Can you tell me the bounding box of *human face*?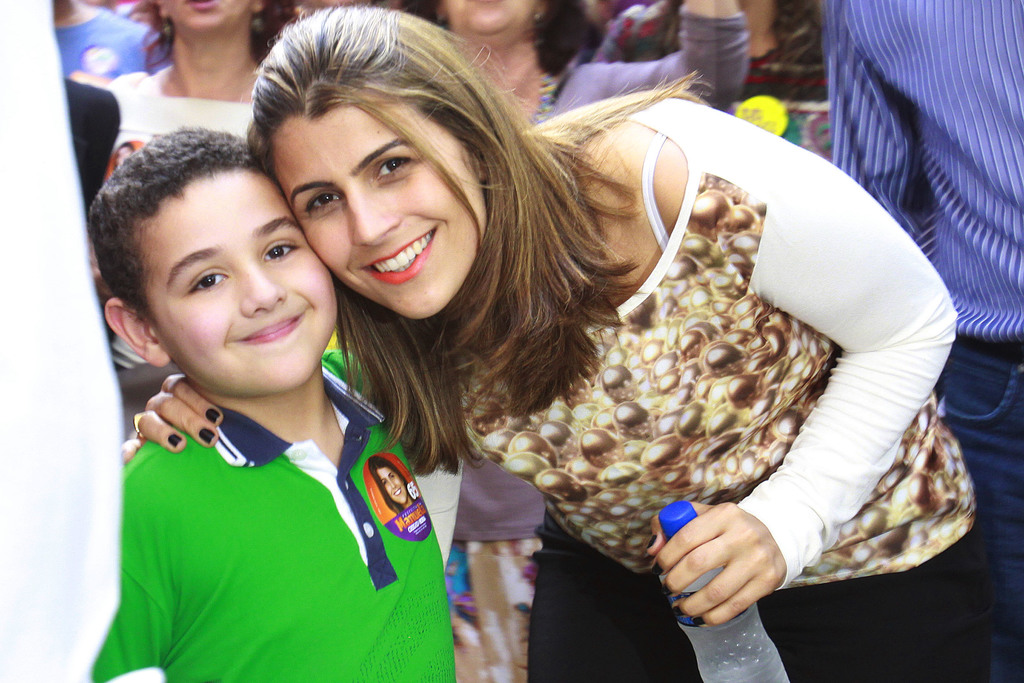
{"x1": 167, "y1": 0, "x2": 248, "y2": 33}.
